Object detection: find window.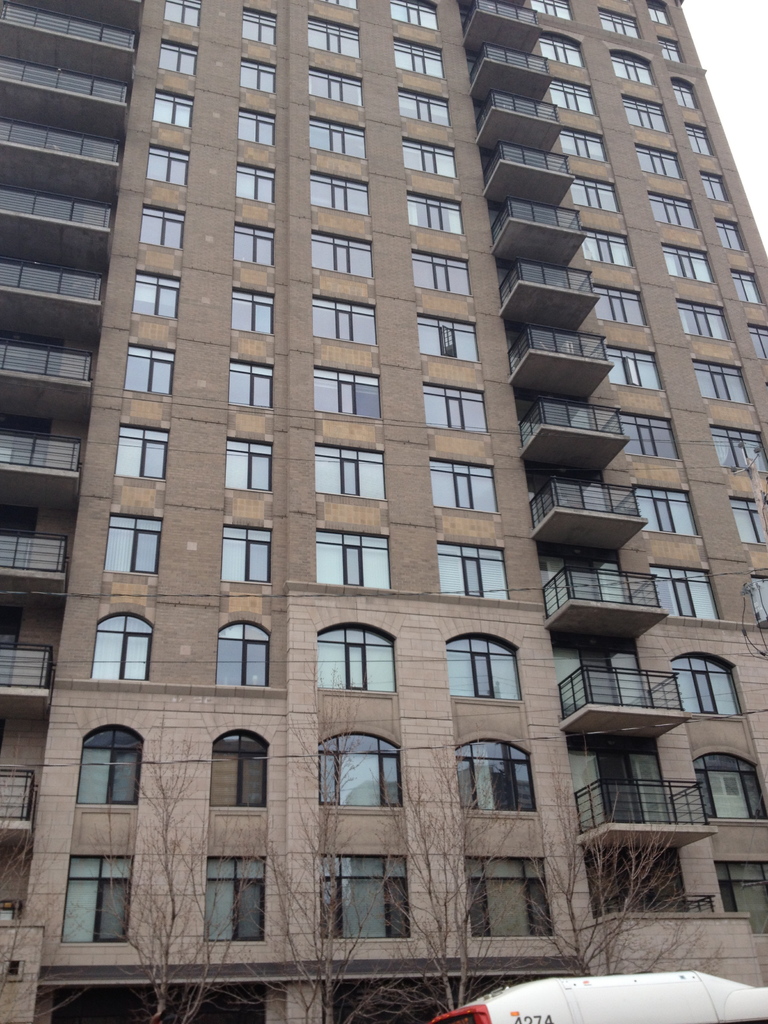
left=315, top=532, right=388, bottom=592.
